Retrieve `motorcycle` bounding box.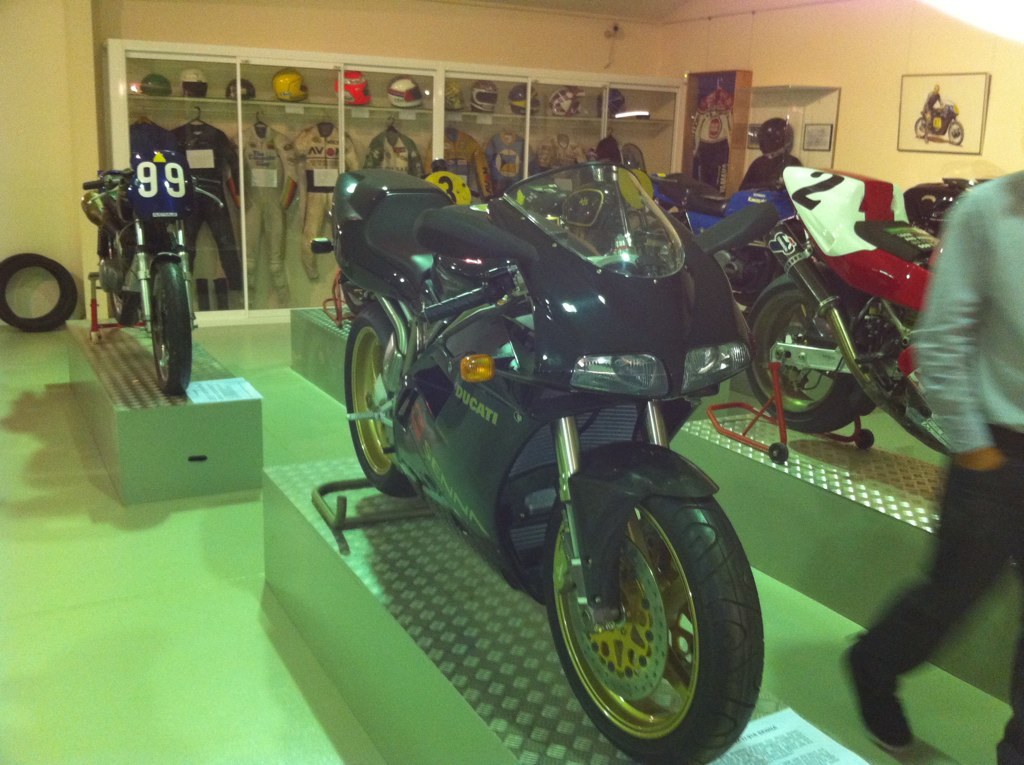
Bounding box: [310, 138, 779, 744].
